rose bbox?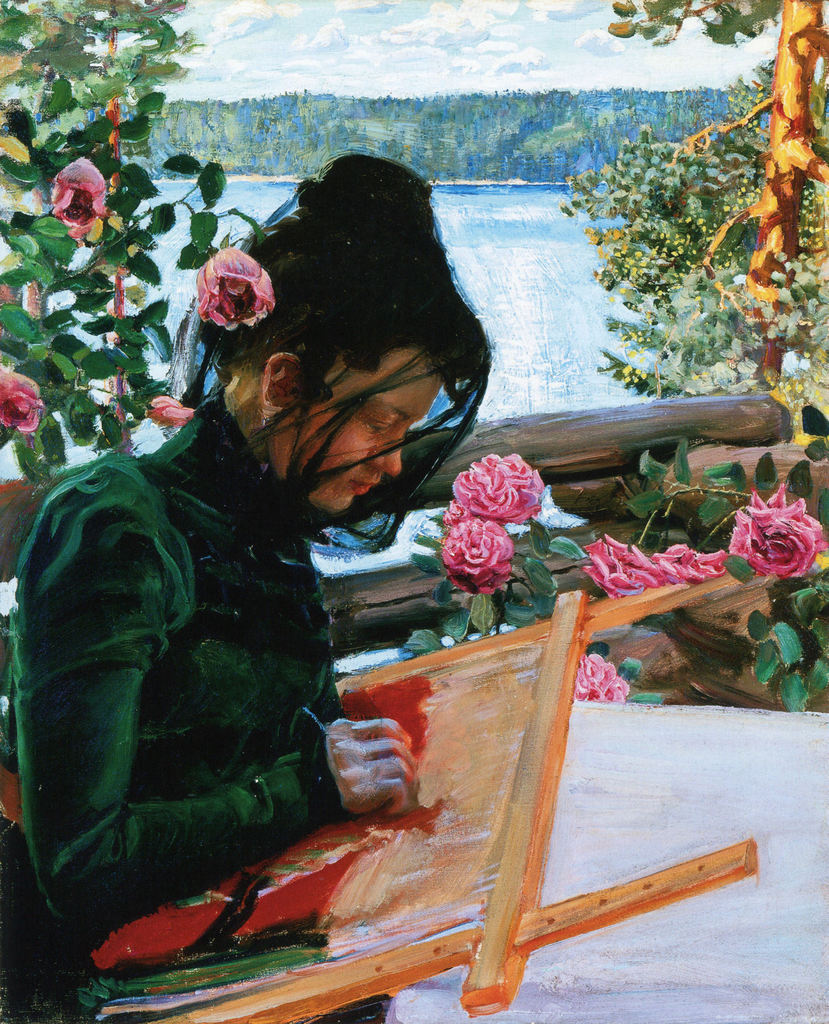
443:511:514:595
